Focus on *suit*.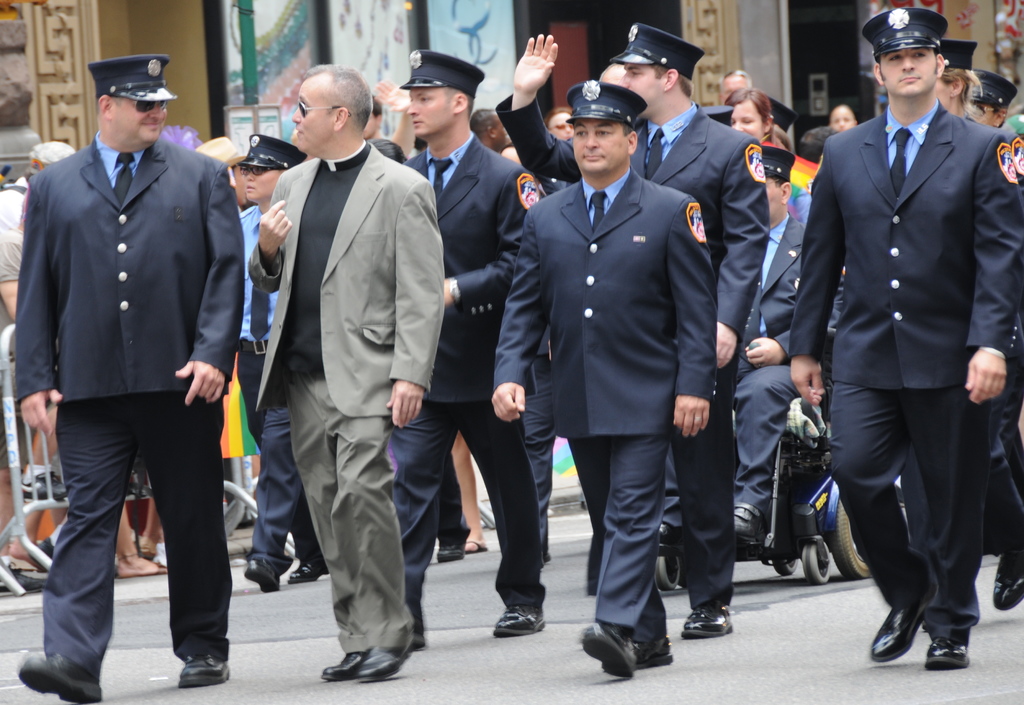
Focused at rect(493, 102, 767, 603).
